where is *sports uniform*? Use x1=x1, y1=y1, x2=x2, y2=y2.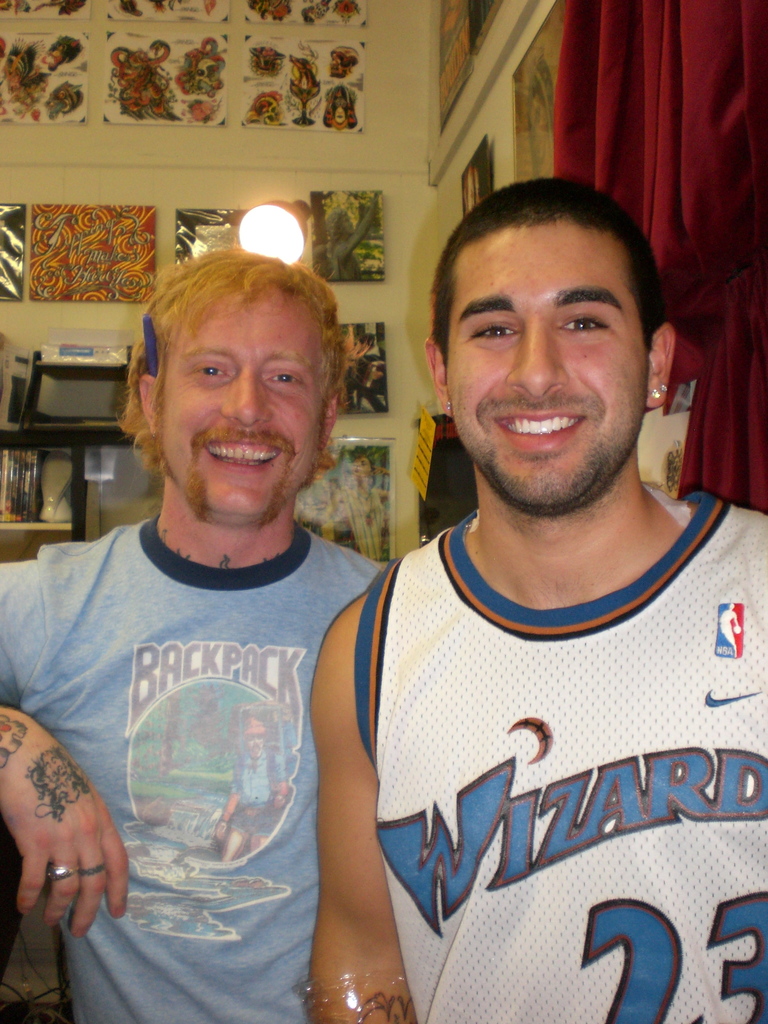
x1=269, y1=352, x2=767, y2=971.
